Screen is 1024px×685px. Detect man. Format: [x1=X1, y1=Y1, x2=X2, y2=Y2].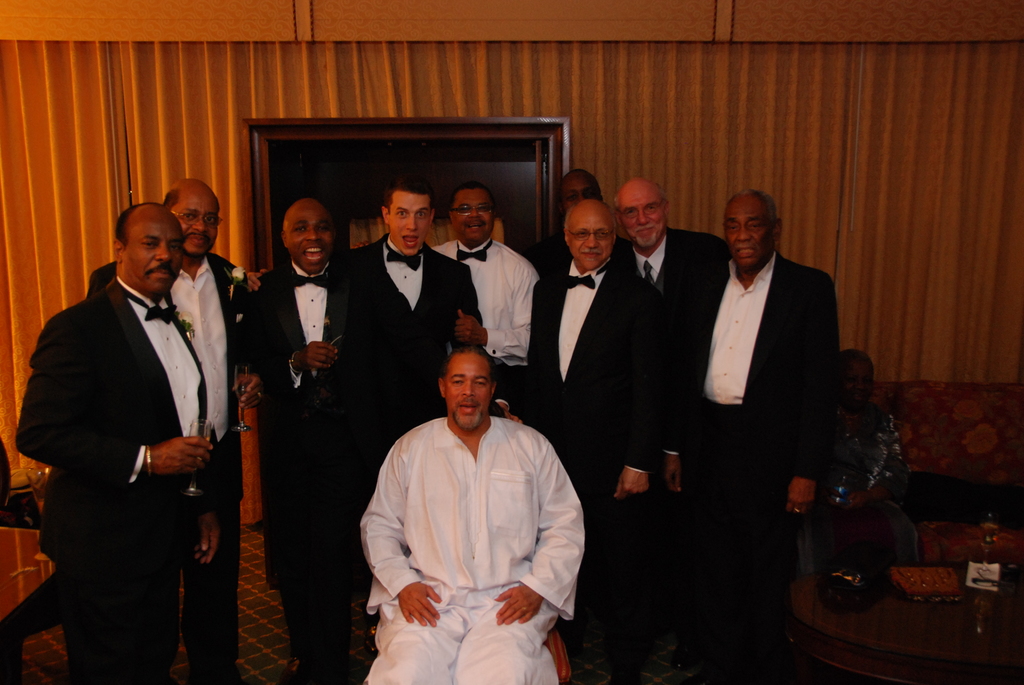
[x1=90, y1=180, x2=261, y2=682].
